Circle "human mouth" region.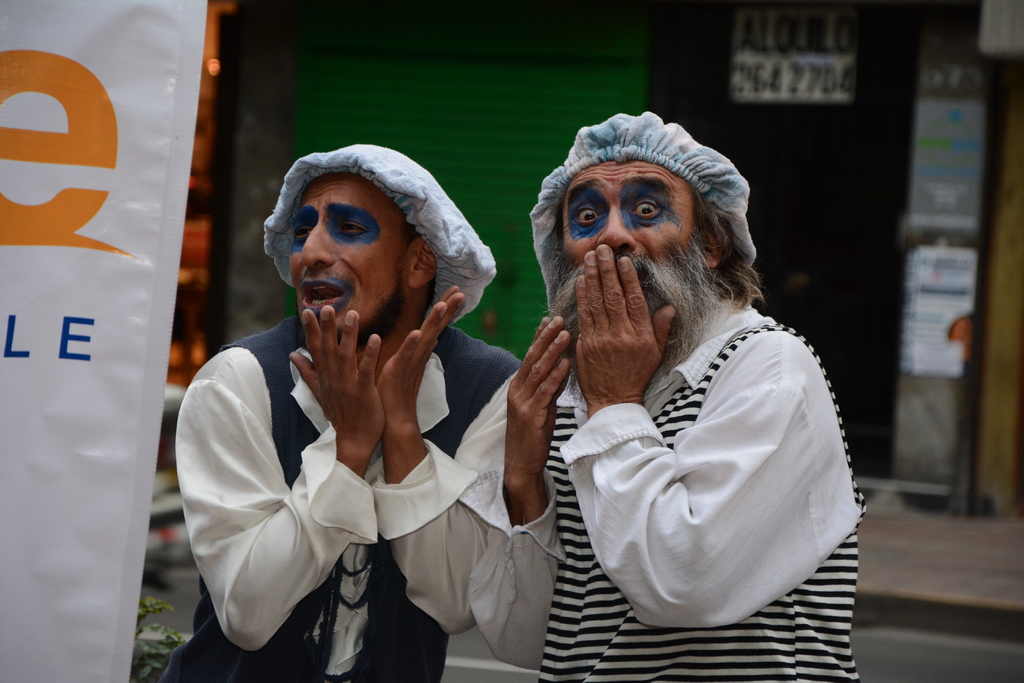
Region: crop(303, 283, 351, 312).
